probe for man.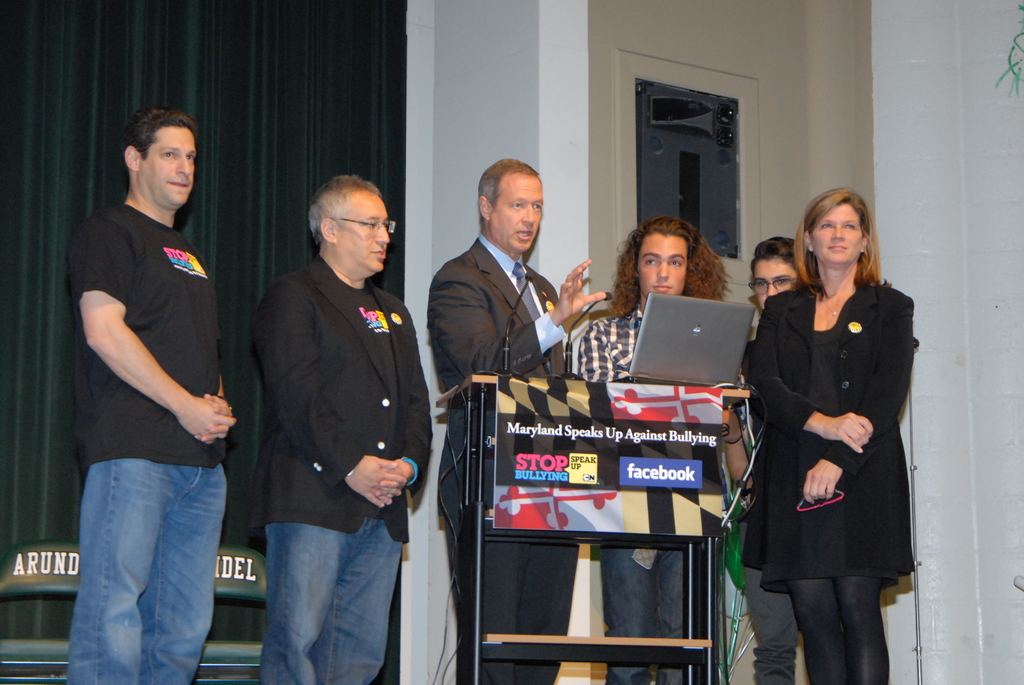
Probe result: Rect(429, 156, 609, 684).
